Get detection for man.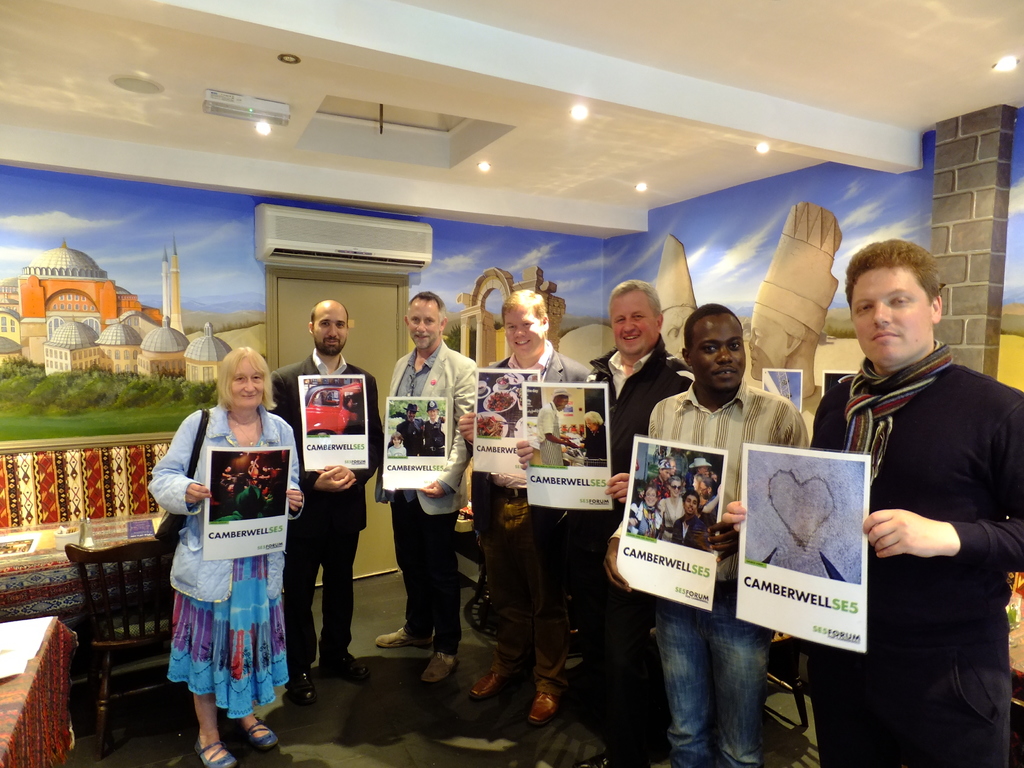
Detection: locate(267, 300, 386, 713).
